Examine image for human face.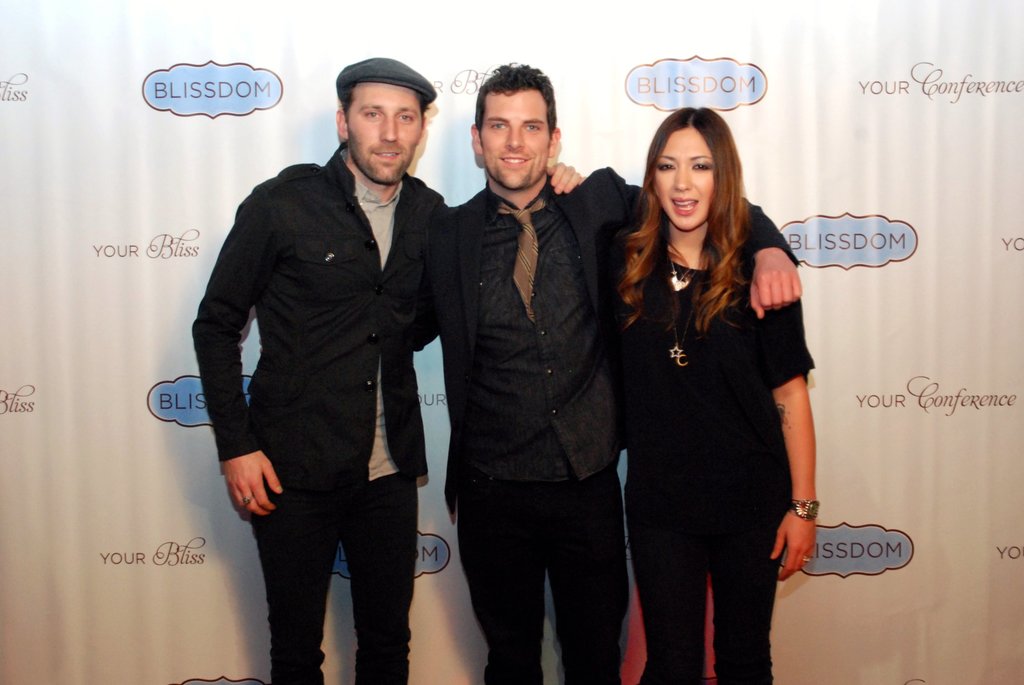
Examination result: region(346, 83, 420, 181).
